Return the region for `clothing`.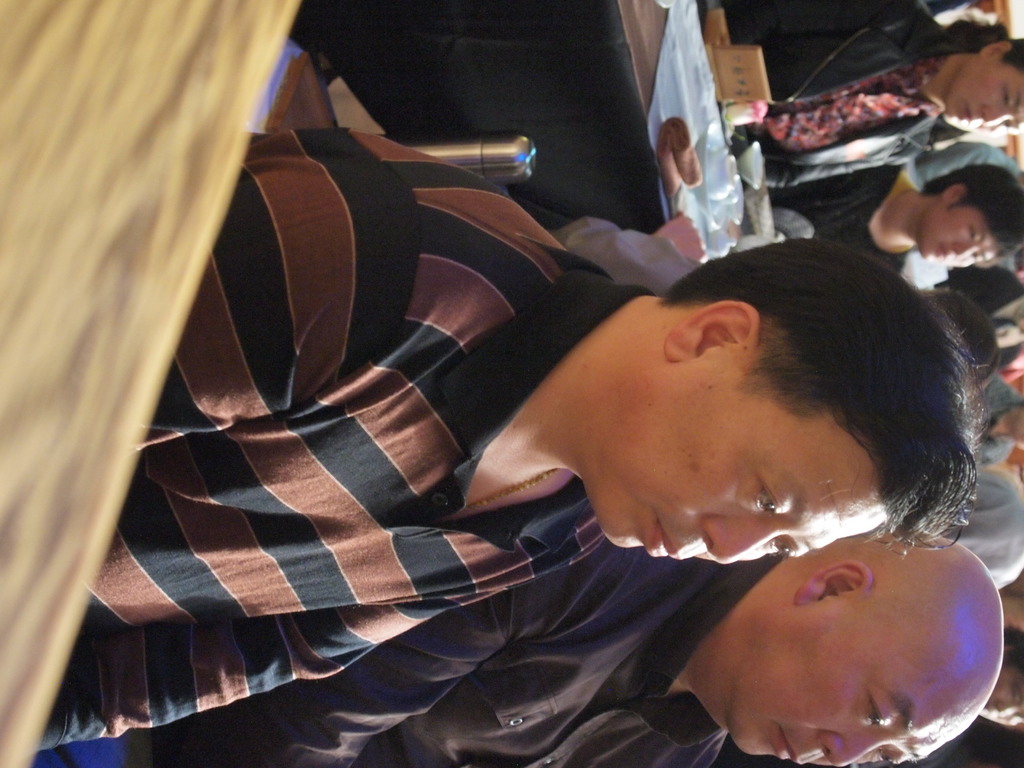
rect(721, 0, 944, 177).
